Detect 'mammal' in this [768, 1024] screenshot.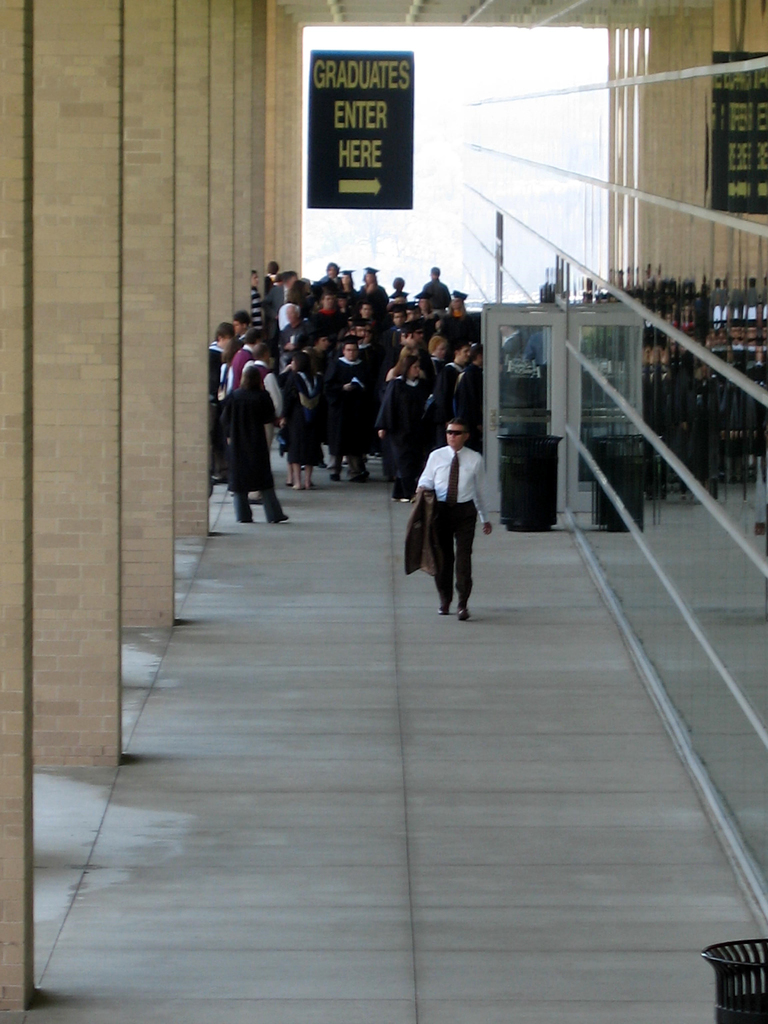
Detection: crop(338, 267, 357, 294).
